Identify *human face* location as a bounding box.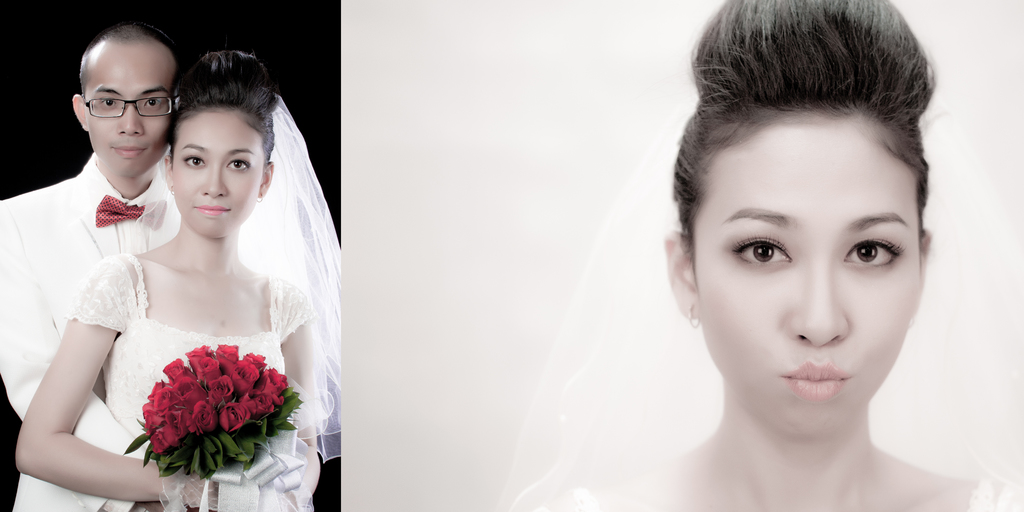
(x1=86, y1=43, x2=173, y2=177).
